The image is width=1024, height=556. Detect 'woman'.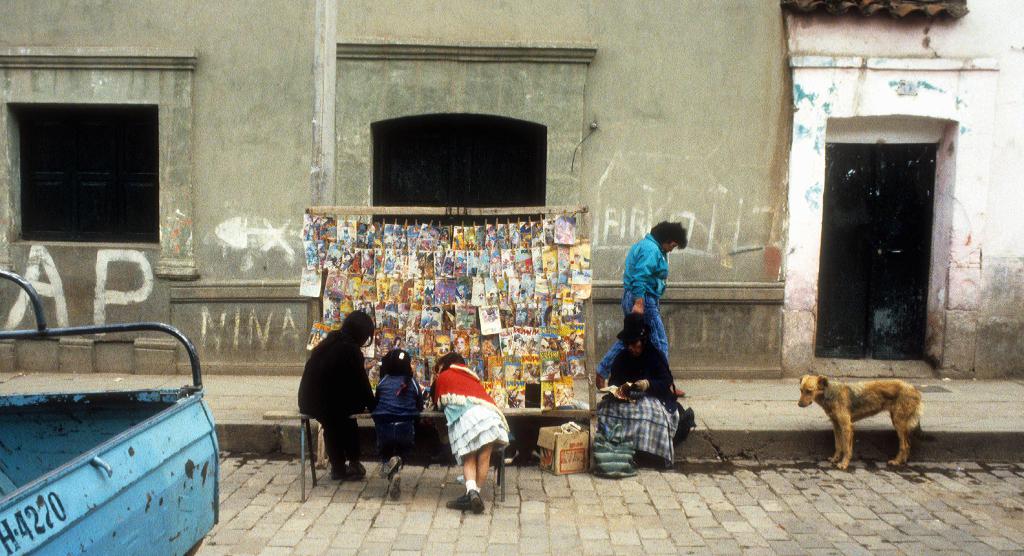
Detection: select_region(292, 309, 378, 479).
